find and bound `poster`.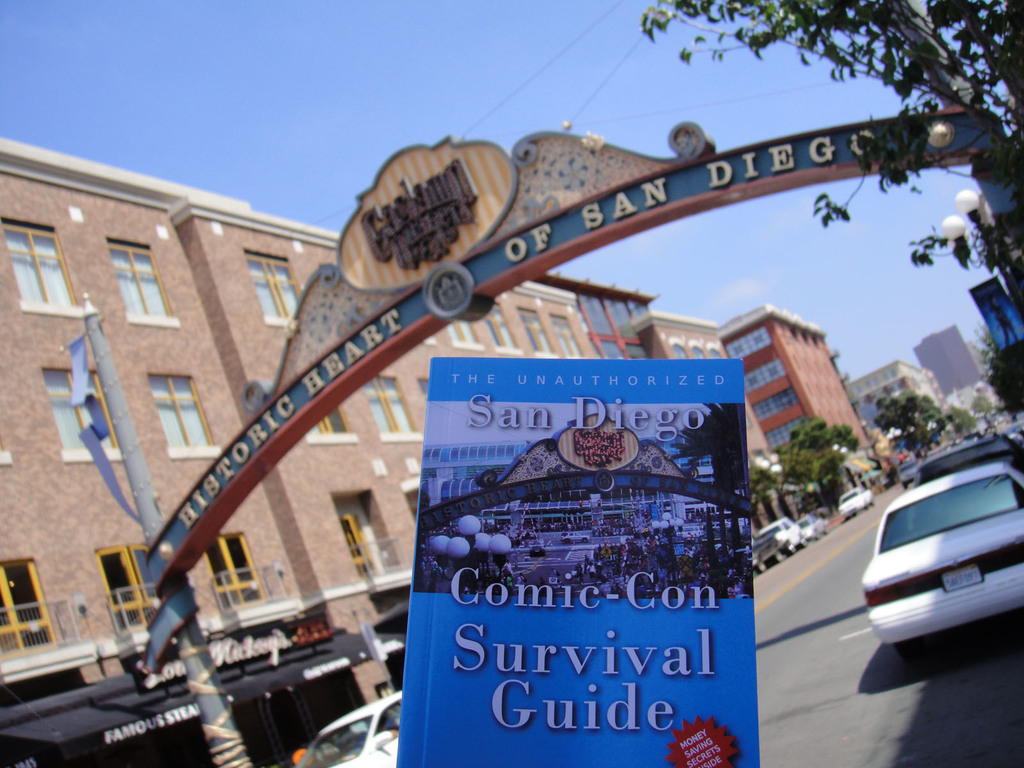
Bound: box(397, 355, 765, 767).
